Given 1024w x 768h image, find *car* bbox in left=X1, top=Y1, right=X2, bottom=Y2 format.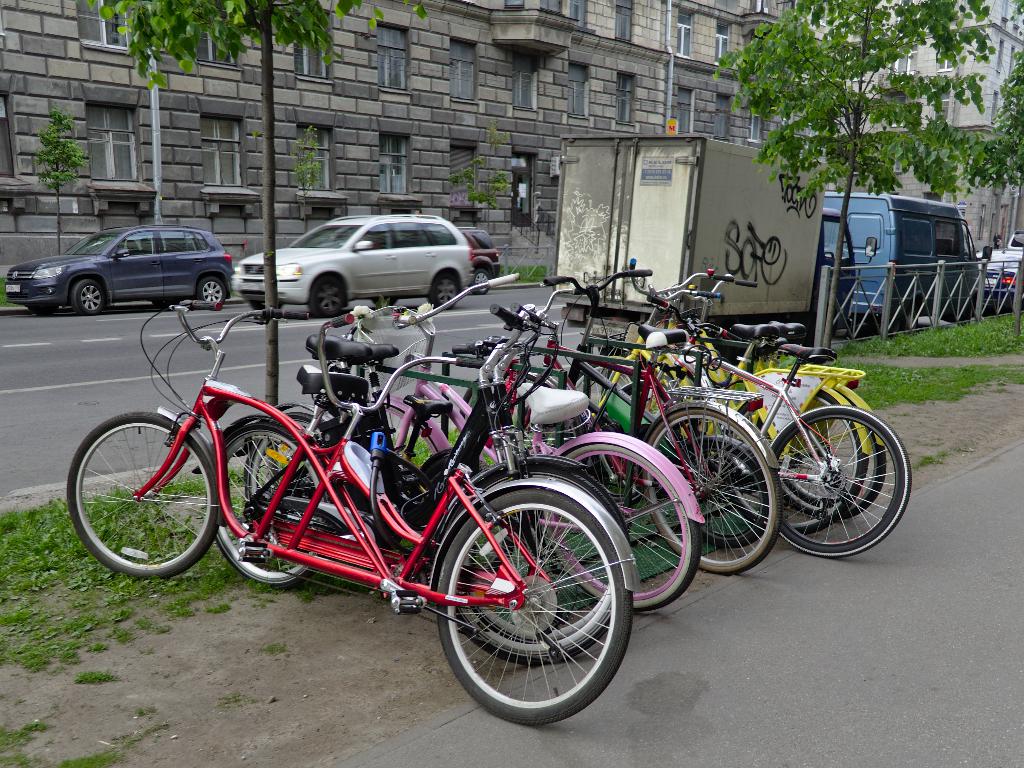
left=8, top=227, right=232, bottom=317.
